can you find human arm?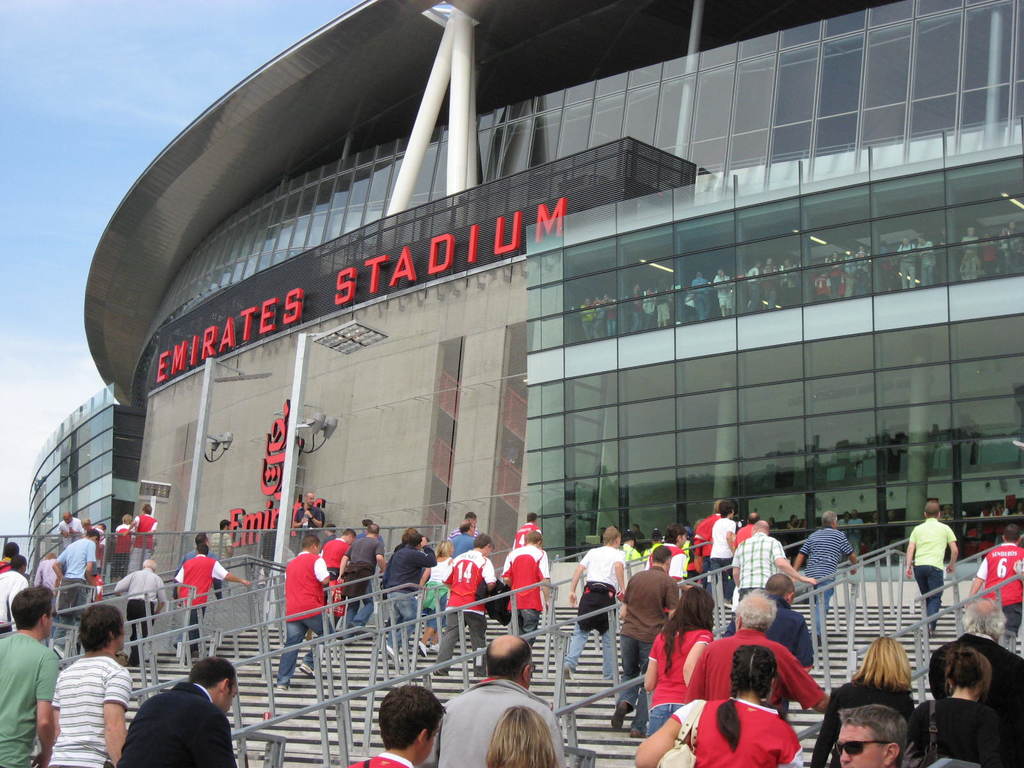
Yes, bounding box: rect(211, 558, 249, 589).
